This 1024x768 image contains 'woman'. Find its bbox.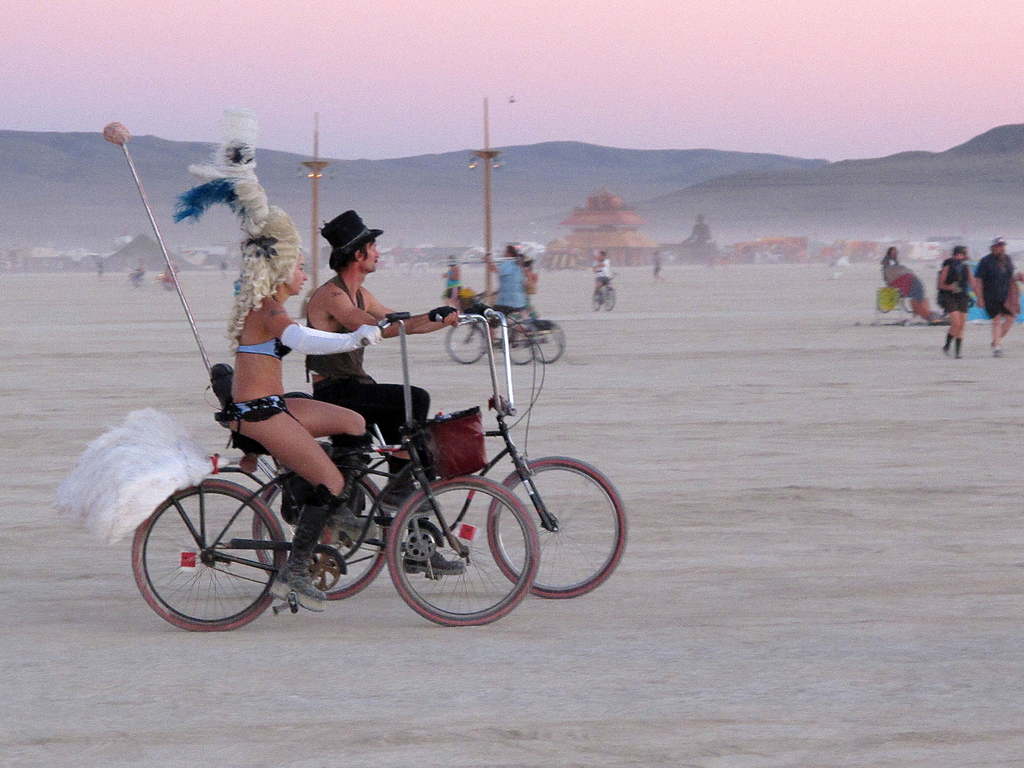
[173,104,382,612].
